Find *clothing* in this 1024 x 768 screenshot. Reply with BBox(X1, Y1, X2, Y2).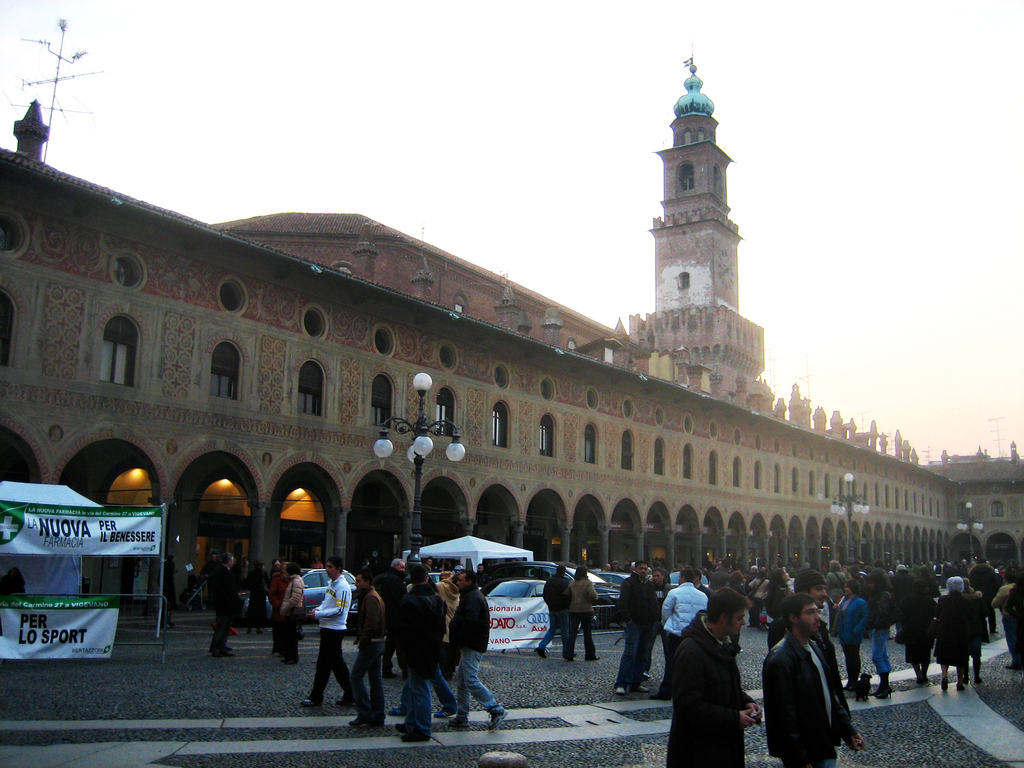
BBox(455, 591, 499, 720).
